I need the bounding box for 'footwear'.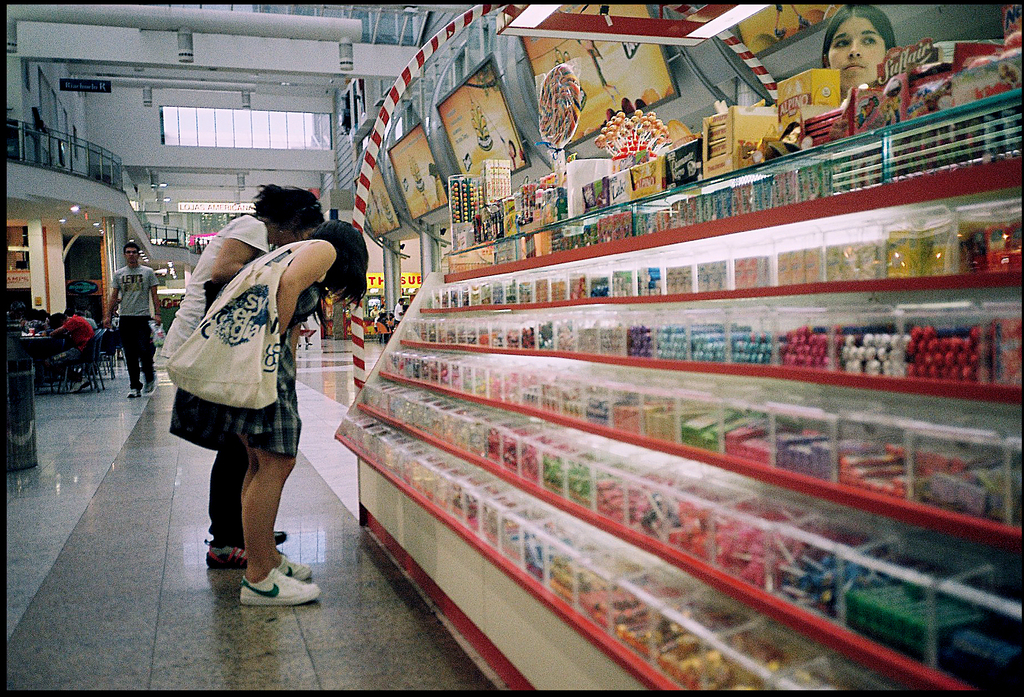
Here it is: (x1=273, y1=529, x2=287, y2=549).
